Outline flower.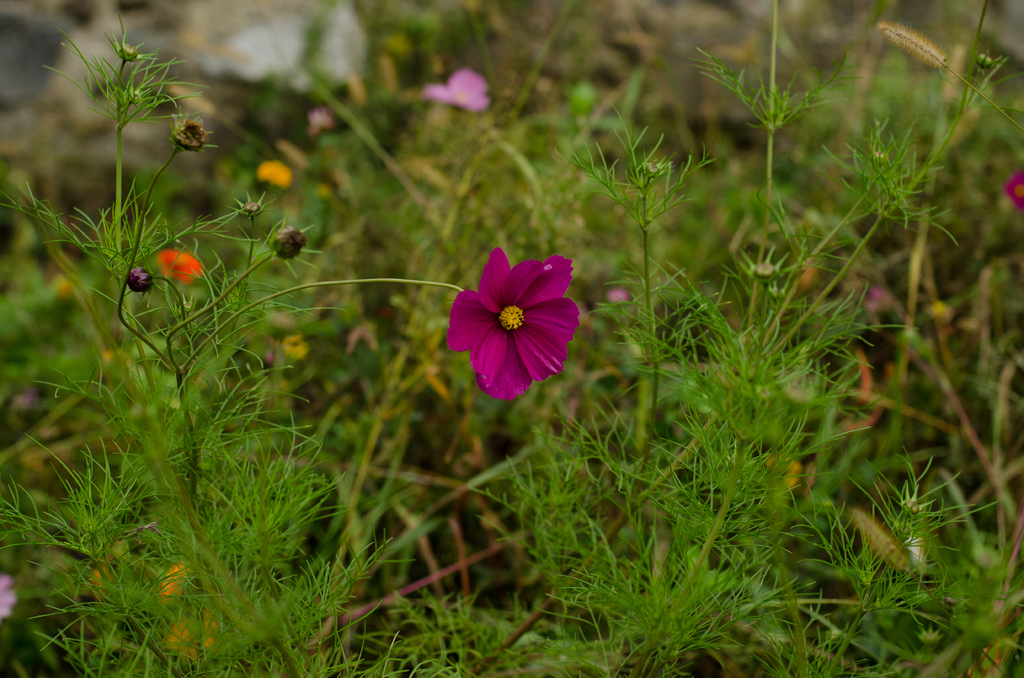
Outline: crop(161, 245, 209, 285).
